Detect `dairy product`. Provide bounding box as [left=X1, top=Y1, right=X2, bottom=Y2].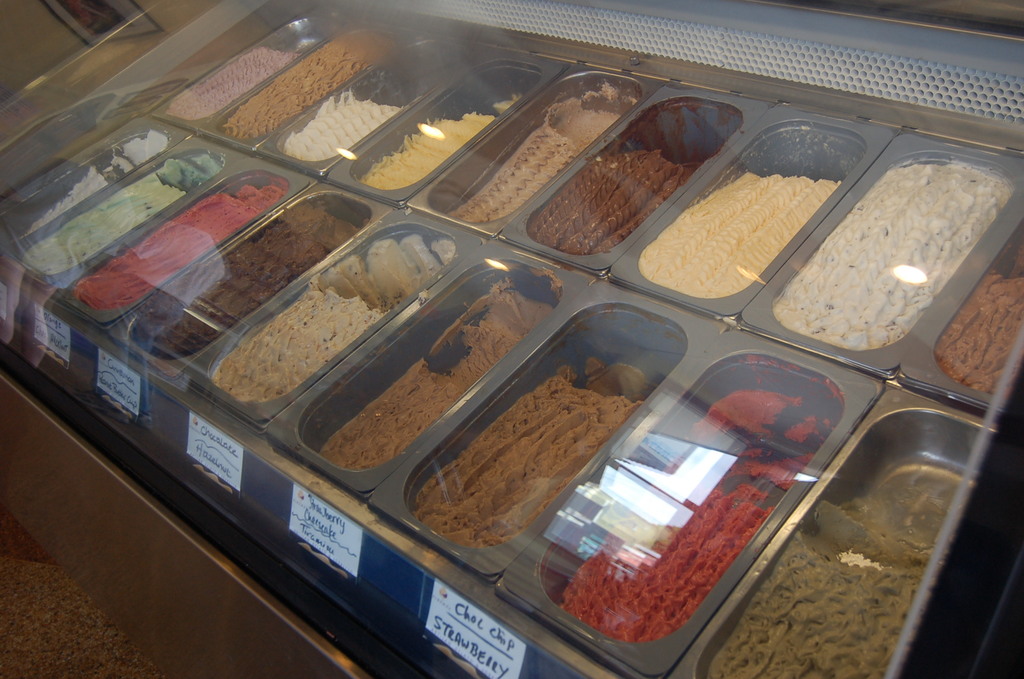
[left=321, top=281, right=556, bottom=470].
